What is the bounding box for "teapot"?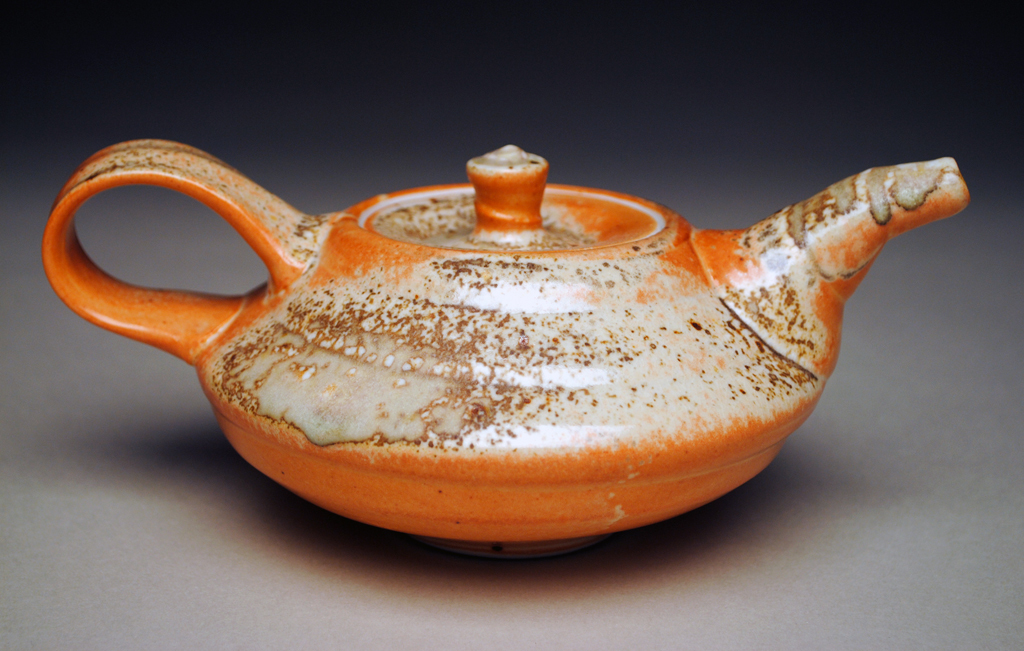
43,139,971,546.
